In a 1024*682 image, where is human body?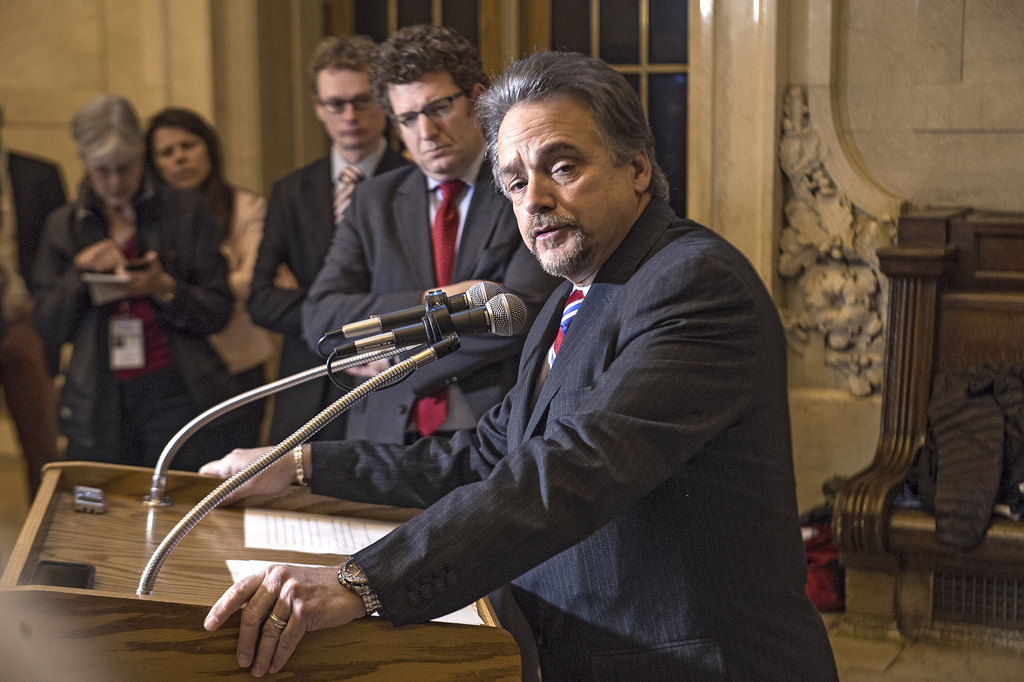
(300,20,527,507).
